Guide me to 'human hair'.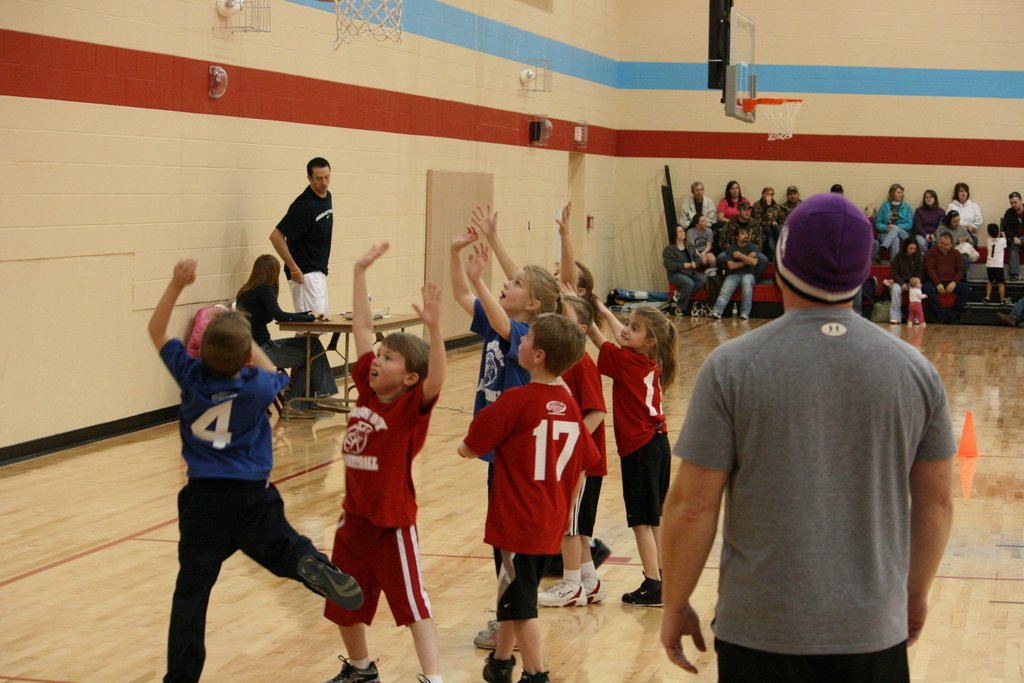
Guidance: [x1=524, y1=311, x2=589, y2=379].
